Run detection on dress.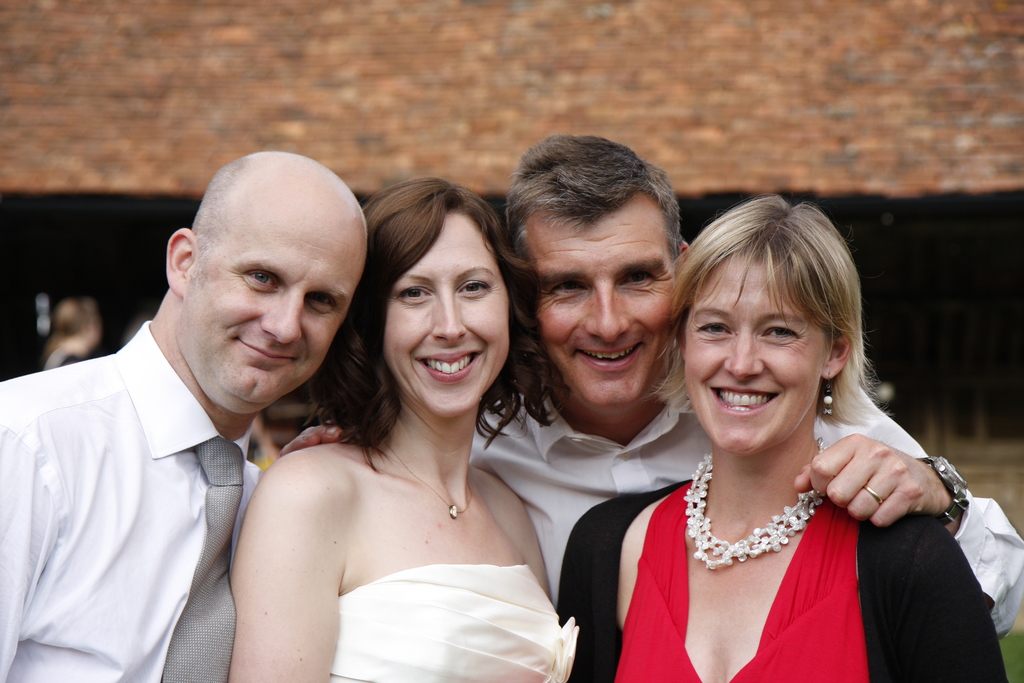
Result: crop(228, 349, 575, 679).
